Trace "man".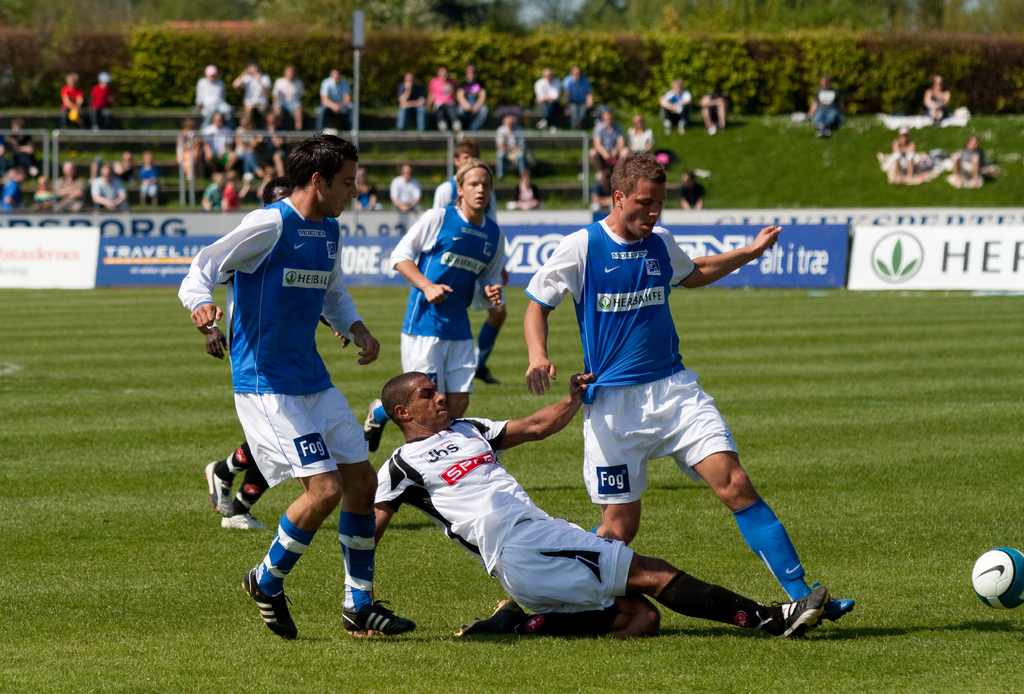
Traced to left=387, top=163, right=424, bottom=214.
